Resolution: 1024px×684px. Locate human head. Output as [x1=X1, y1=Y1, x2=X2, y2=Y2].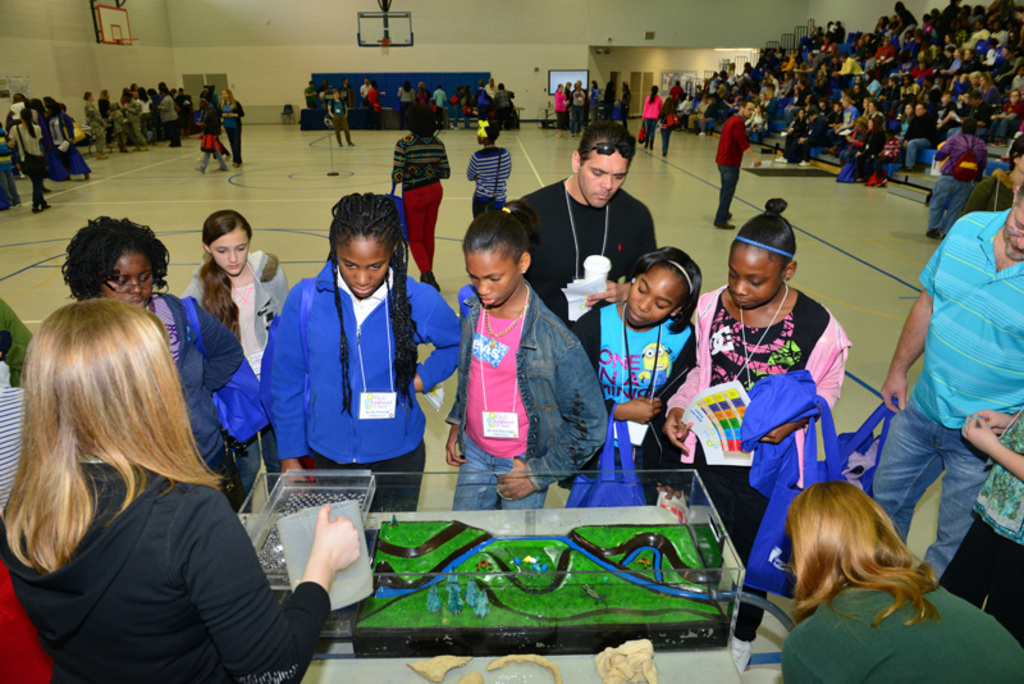
[x1=785, y1=482, x2=897, y2=580].
